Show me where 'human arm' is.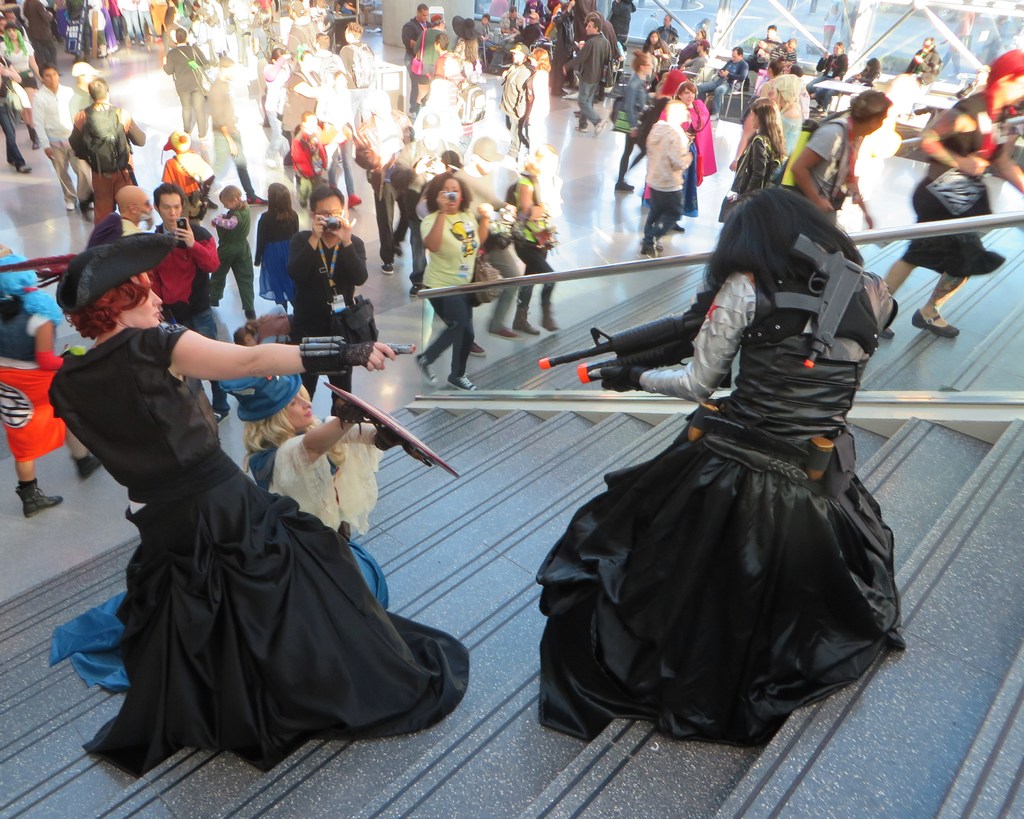
'human arm' is at rect(343, 215, 371, 277).
